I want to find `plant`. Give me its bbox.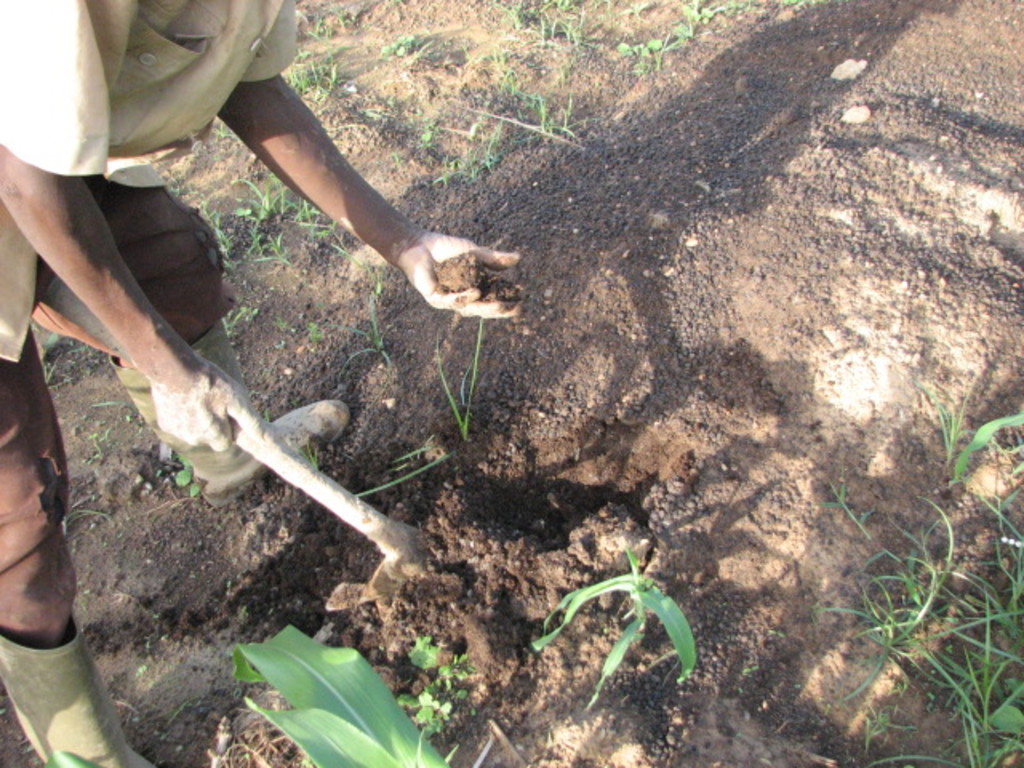
pyautogui.locateOnScreen(326, 418, 509, 520).
